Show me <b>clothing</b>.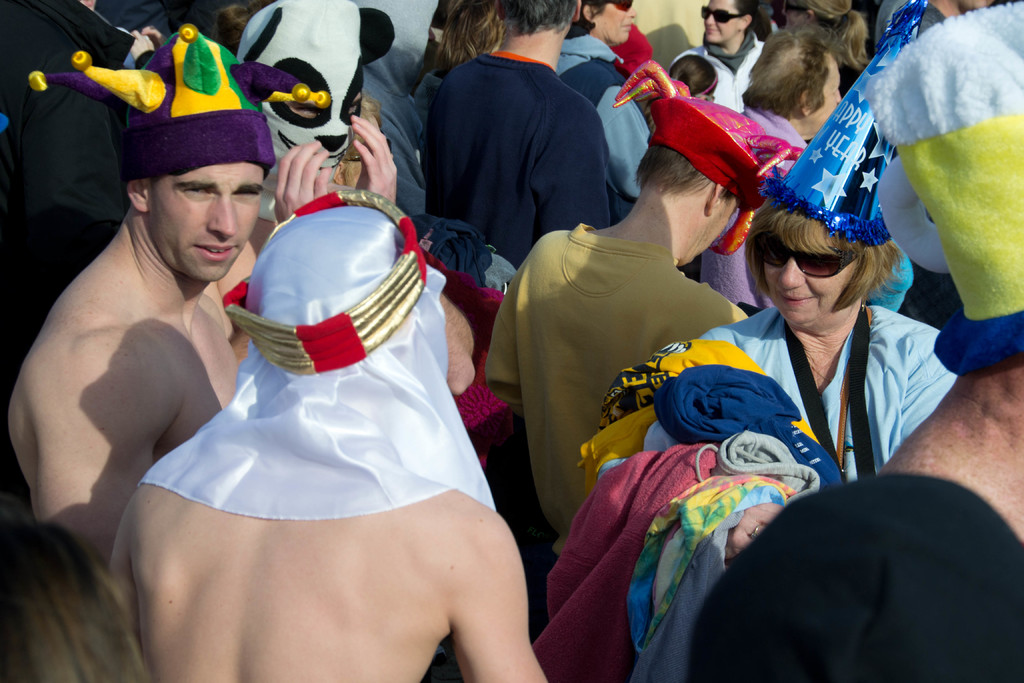
<b>clothing</b> is here: BBox(695, 104, 812, 326).
